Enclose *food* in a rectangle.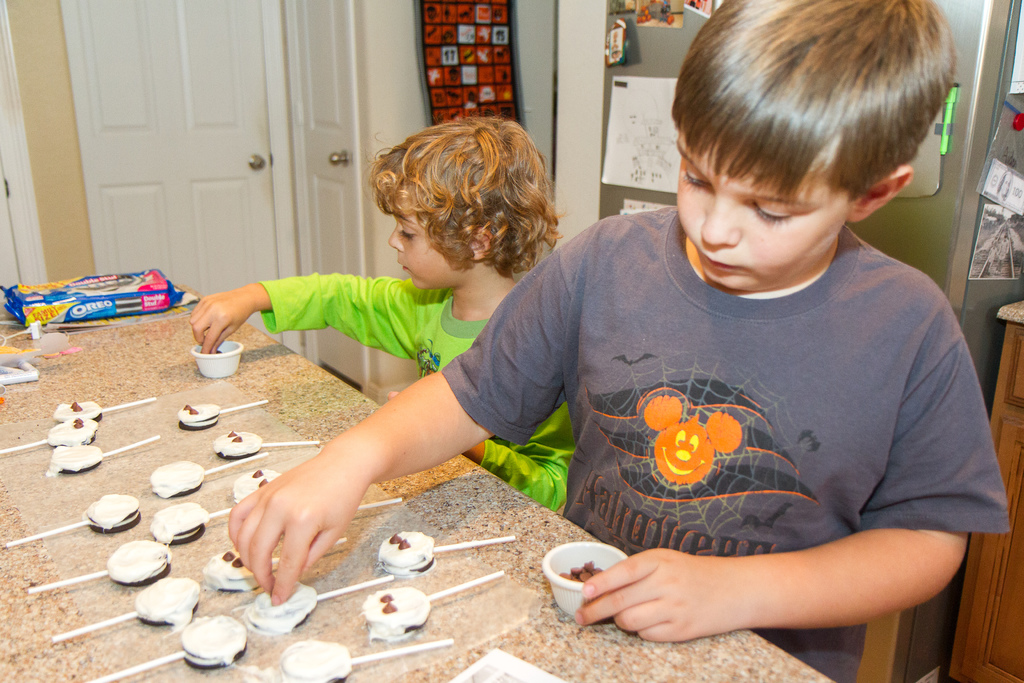
select_region(151, 499, 212, 545).
